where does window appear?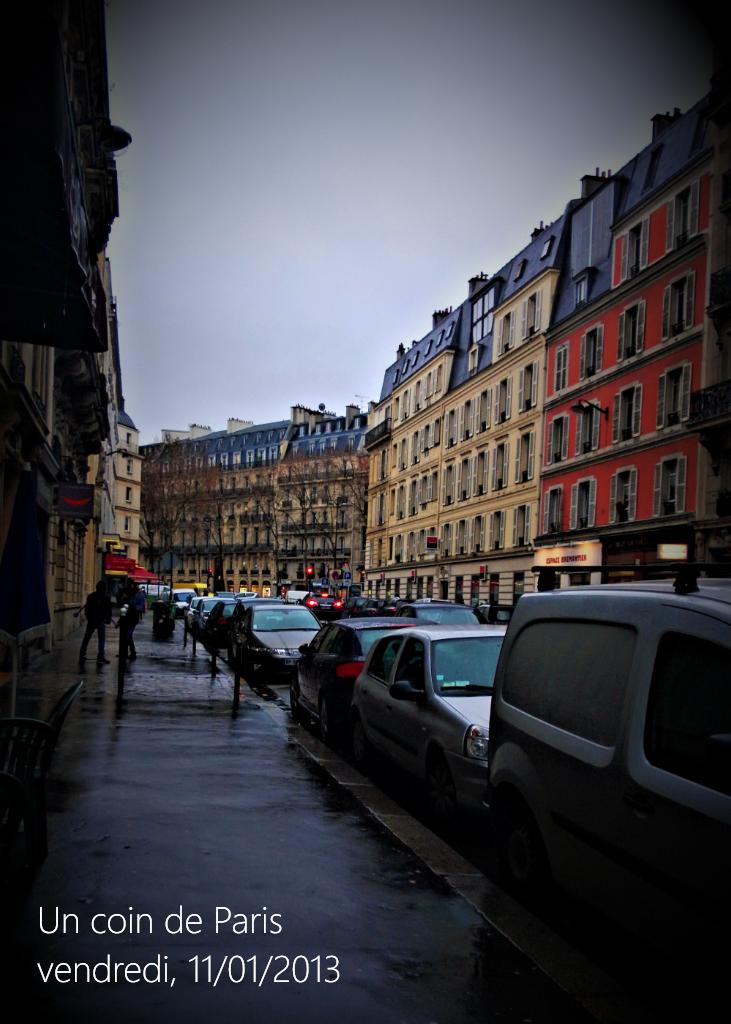
Appears at {"x1": 471, "y1": 448, "x2": 487, "y2": 501}.
